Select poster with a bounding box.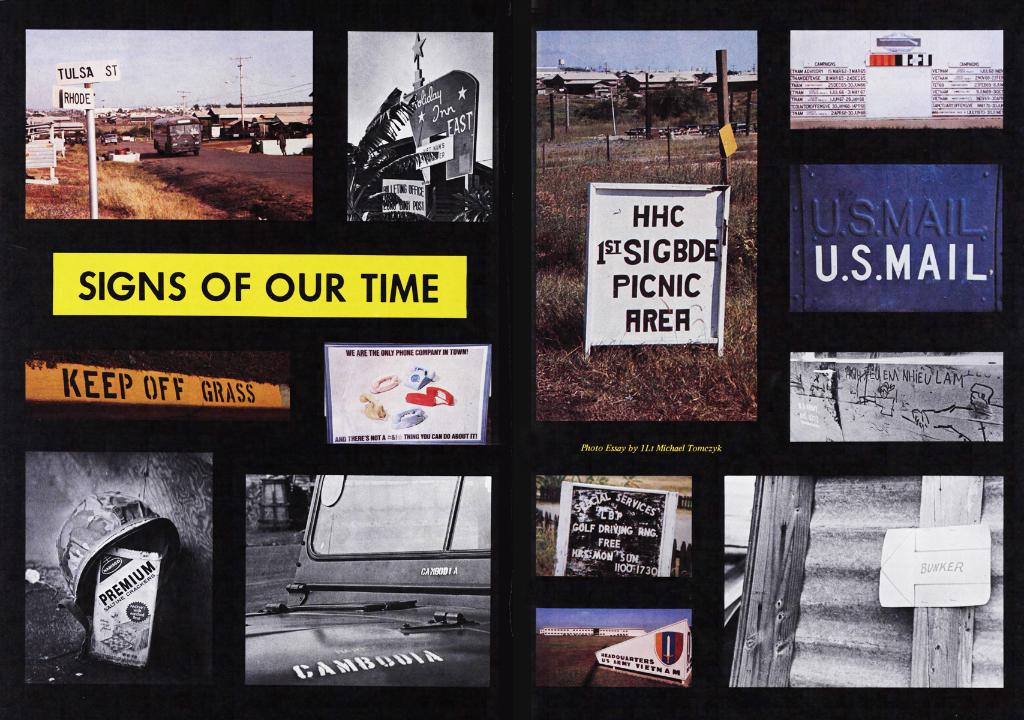
787:19:1010:131.
